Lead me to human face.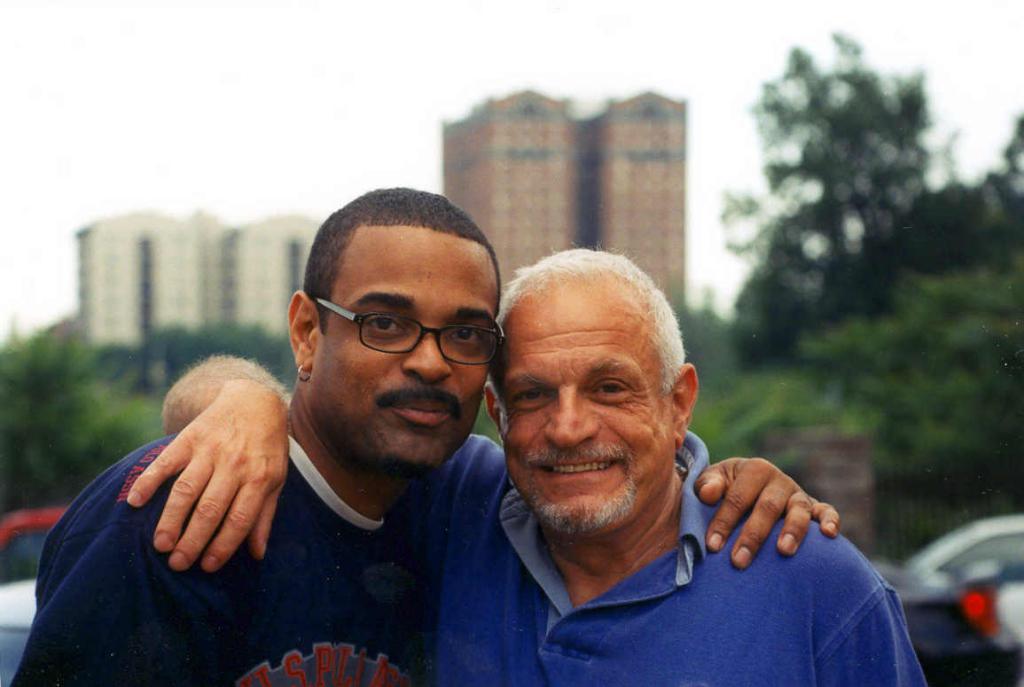
Lead to bbox=[496, 290, 683, 534].
